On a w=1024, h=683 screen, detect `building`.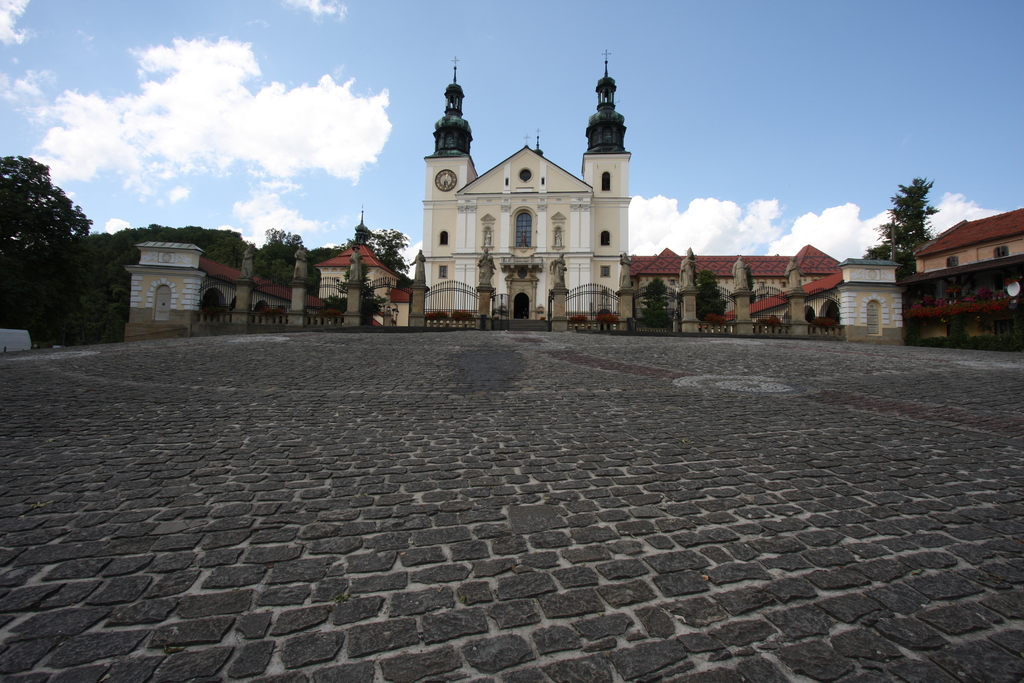
bbox=(426, 60, 632, 331).
